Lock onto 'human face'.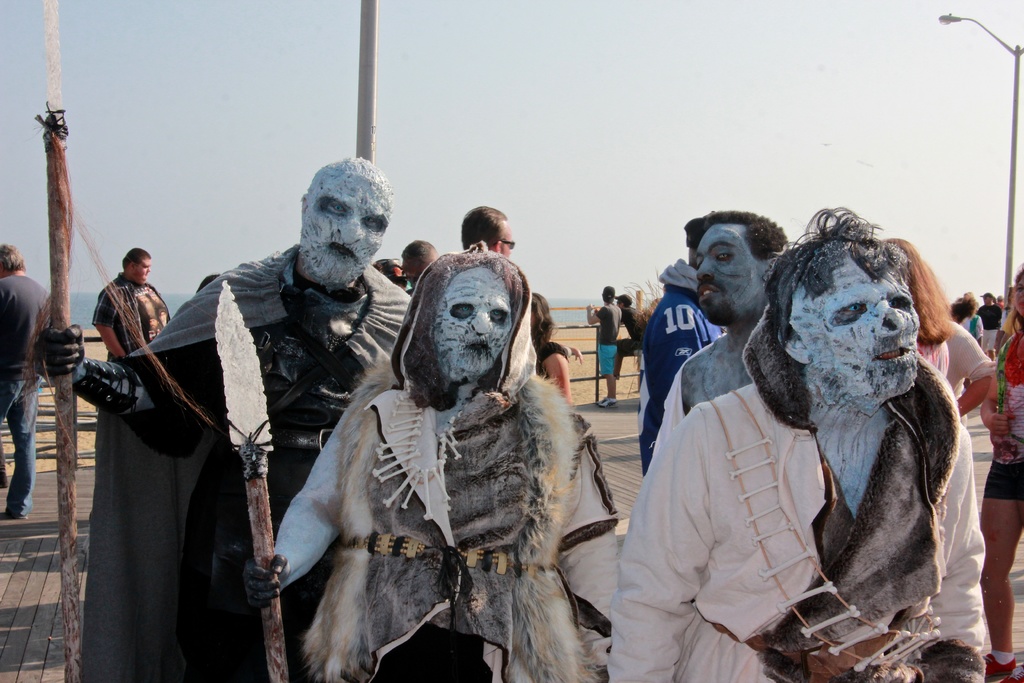
Locked: select_region(127, 253, 147, 281).
